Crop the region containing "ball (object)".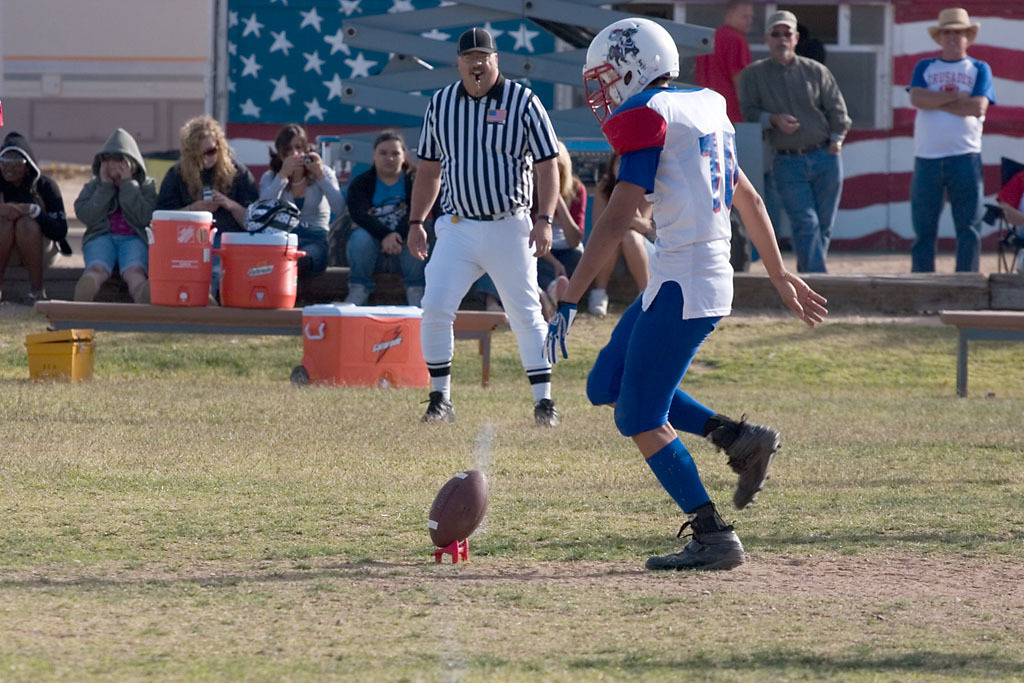
Crop region: pyautogui.locateOnScreen(431, 475, 487, 548).
